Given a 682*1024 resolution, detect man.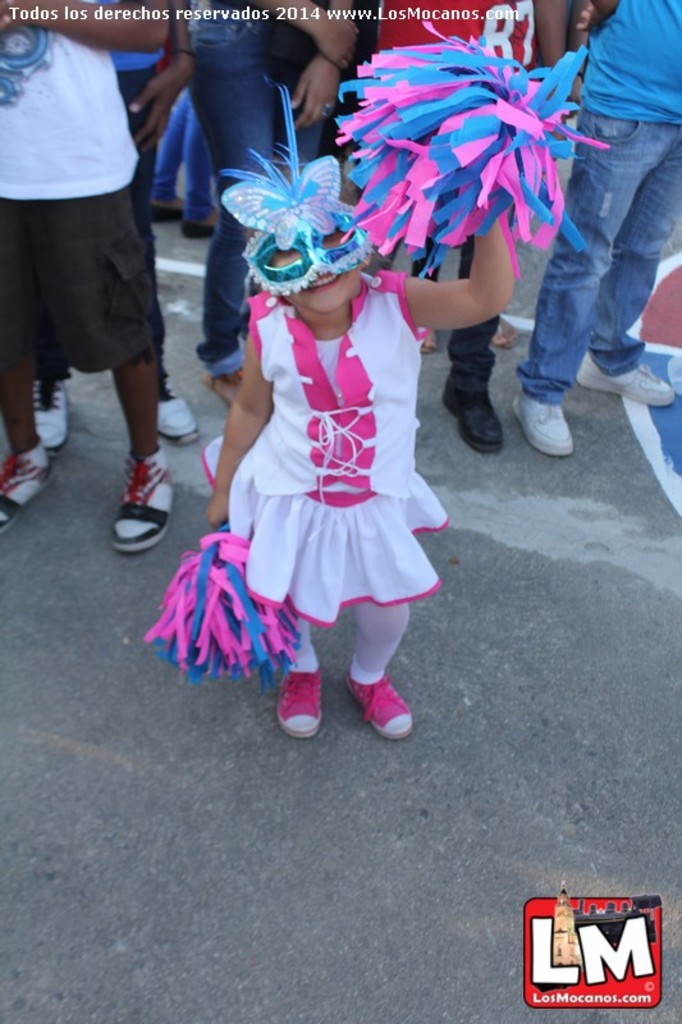
(x1=356, y1=0, x2=575, y2=453).
